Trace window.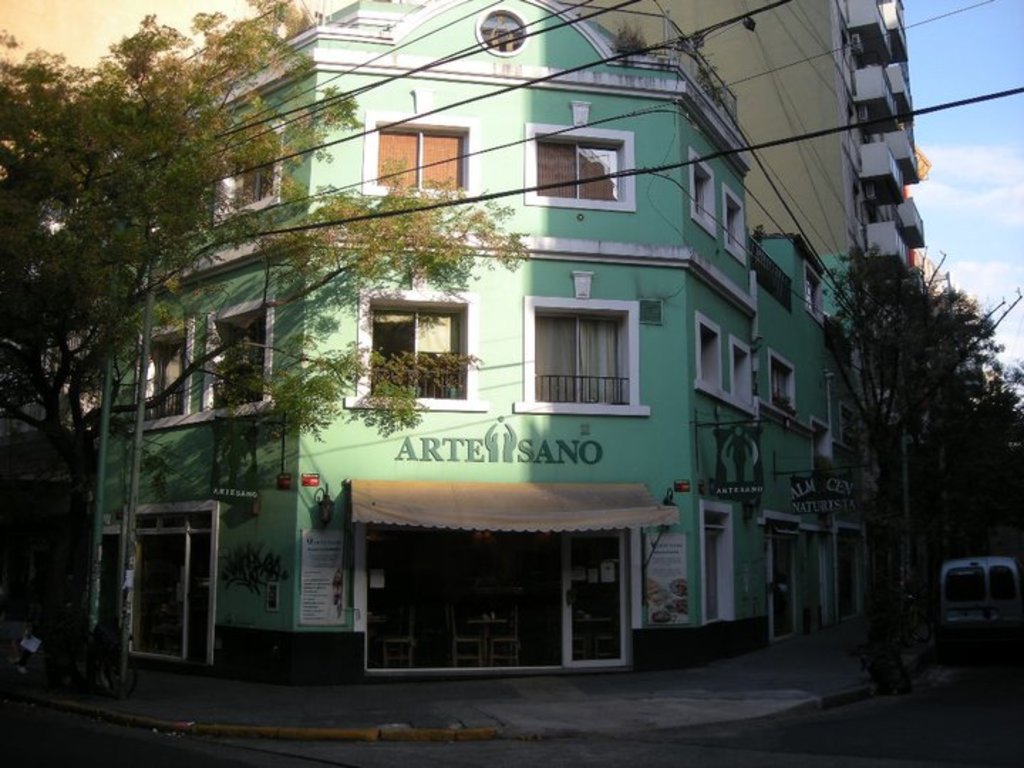
Traced to pyautogui.locateOnScreen(203, 294, 274, 420).
